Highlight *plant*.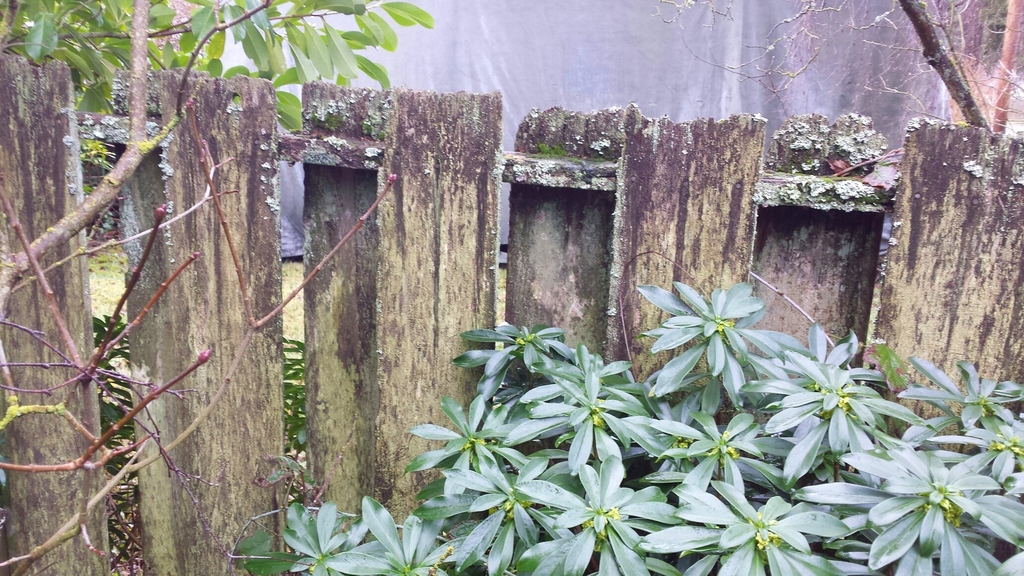
Highlighted region: locate(232, 277, 1023, 575).
